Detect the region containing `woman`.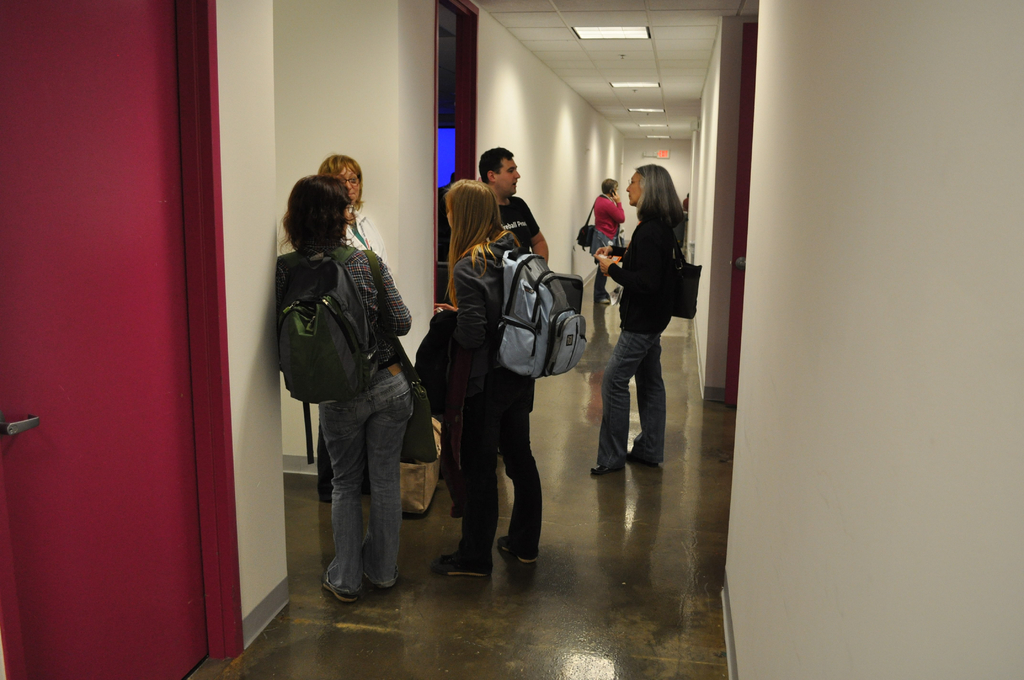
[586,159,682,477].
